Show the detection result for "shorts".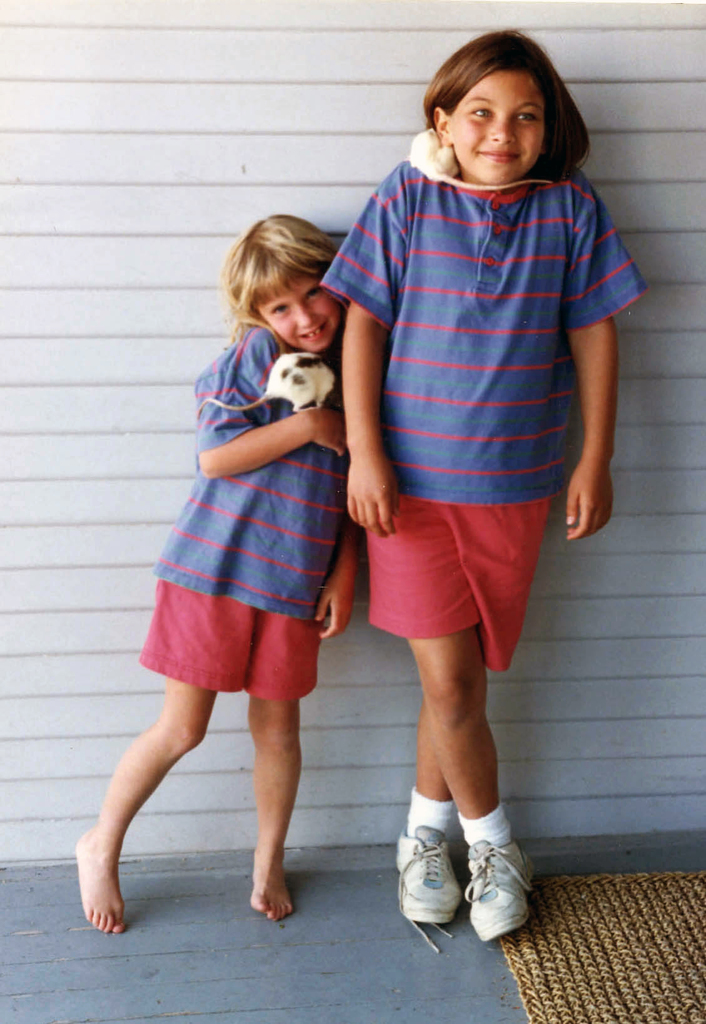
(x1=367, y1=481, x2=582, y2=666).
